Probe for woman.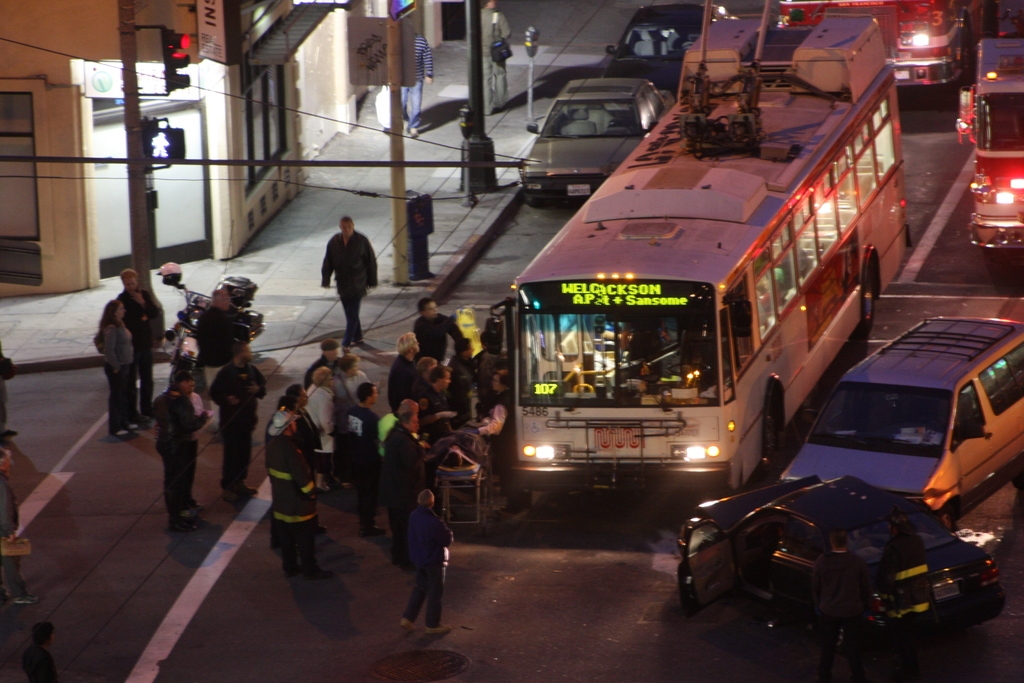
Probe result: [279, 387, 328, 529].
